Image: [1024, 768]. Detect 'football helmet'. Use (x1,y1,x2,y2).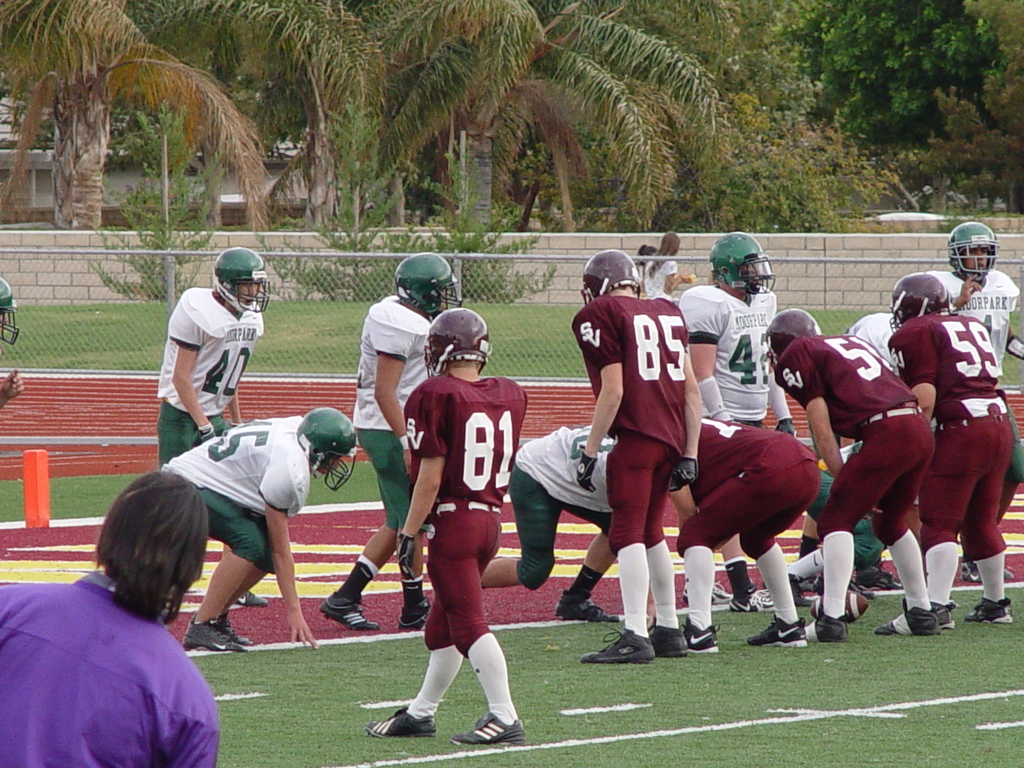
(394,250,460,322).
